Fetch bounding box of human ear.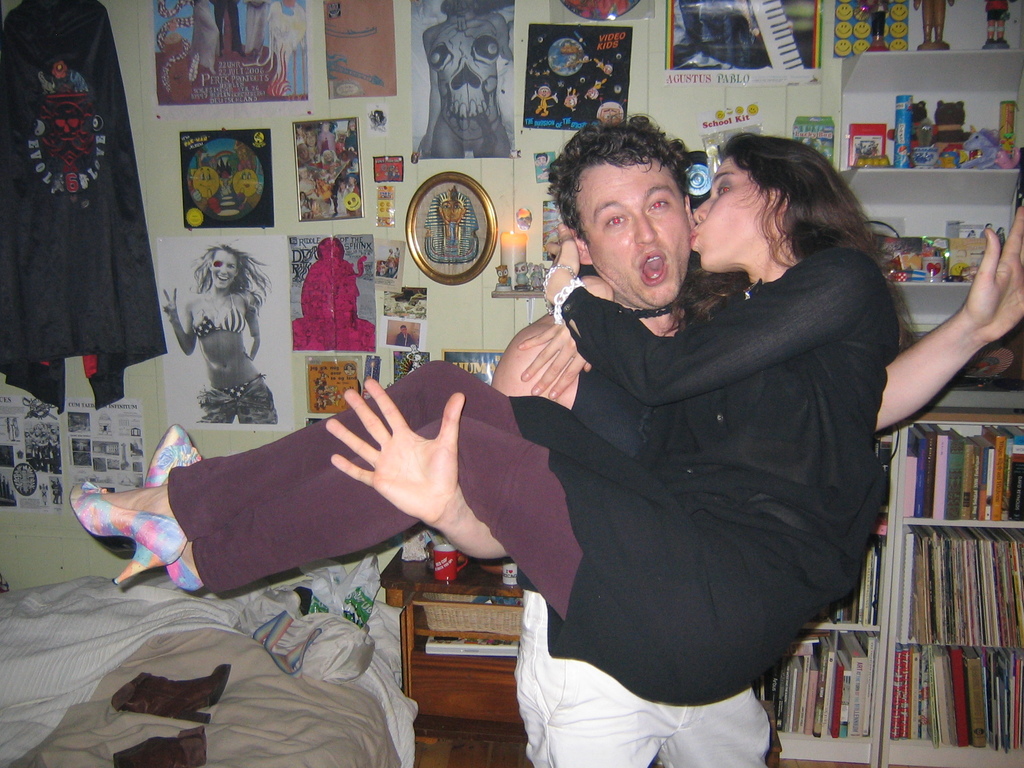
Bbox: pyautogui.locateOnScreen(768, 190, 789, 214).
